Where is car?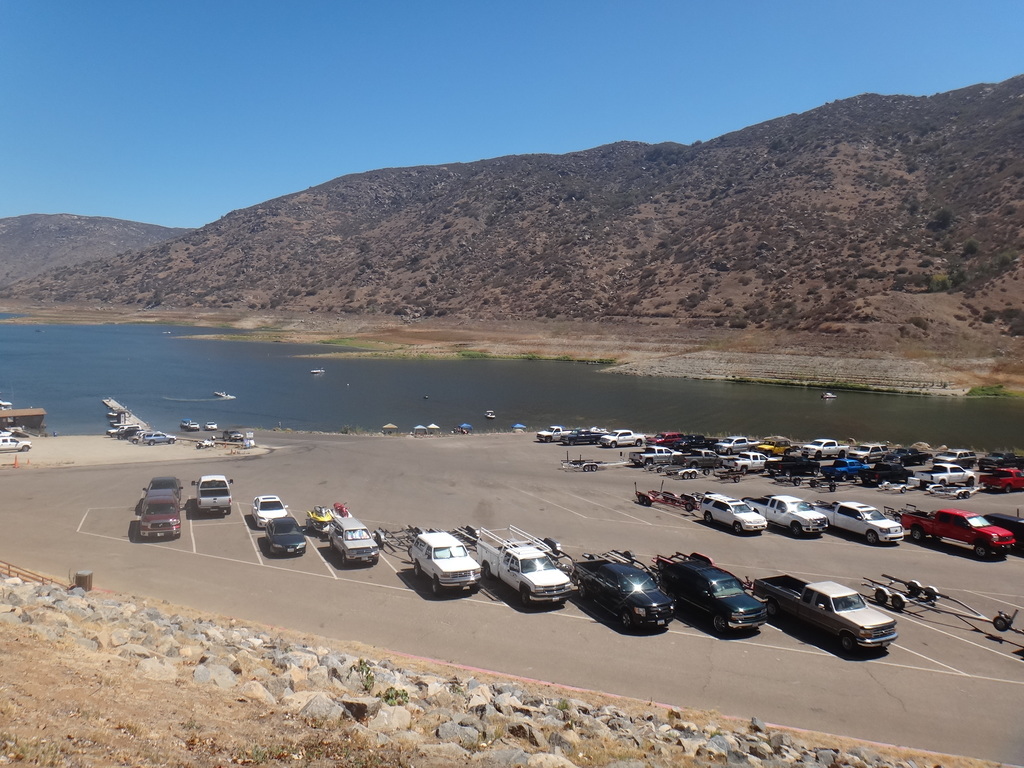
[x1=268, y1=518, x2=307, y2=556].
